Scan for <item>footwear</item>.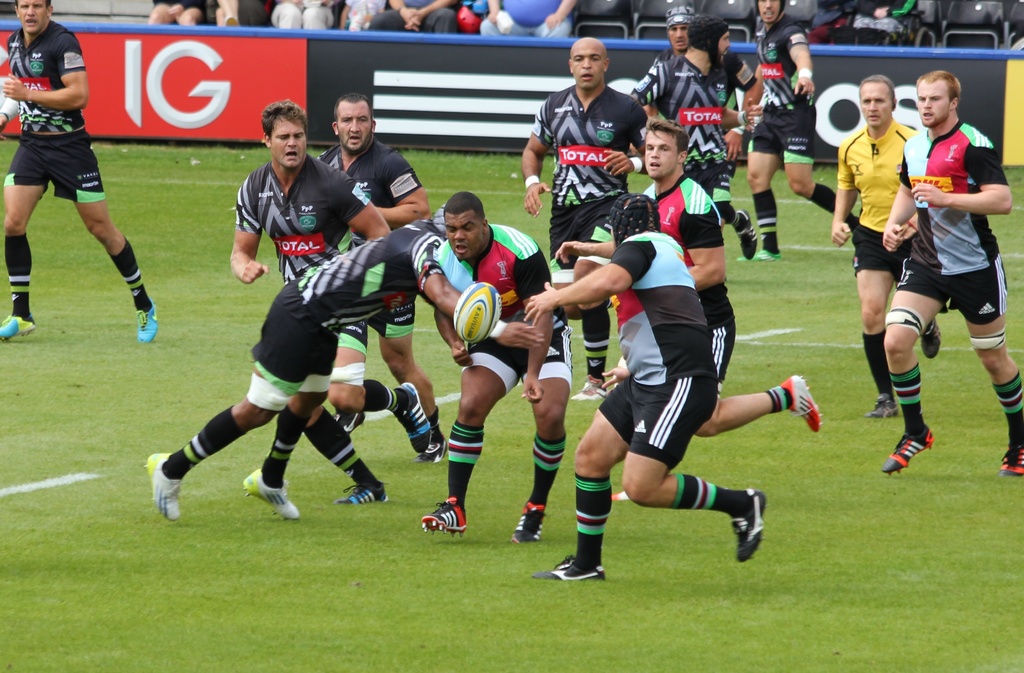
Scan result: (529, 555, 607, 580).
